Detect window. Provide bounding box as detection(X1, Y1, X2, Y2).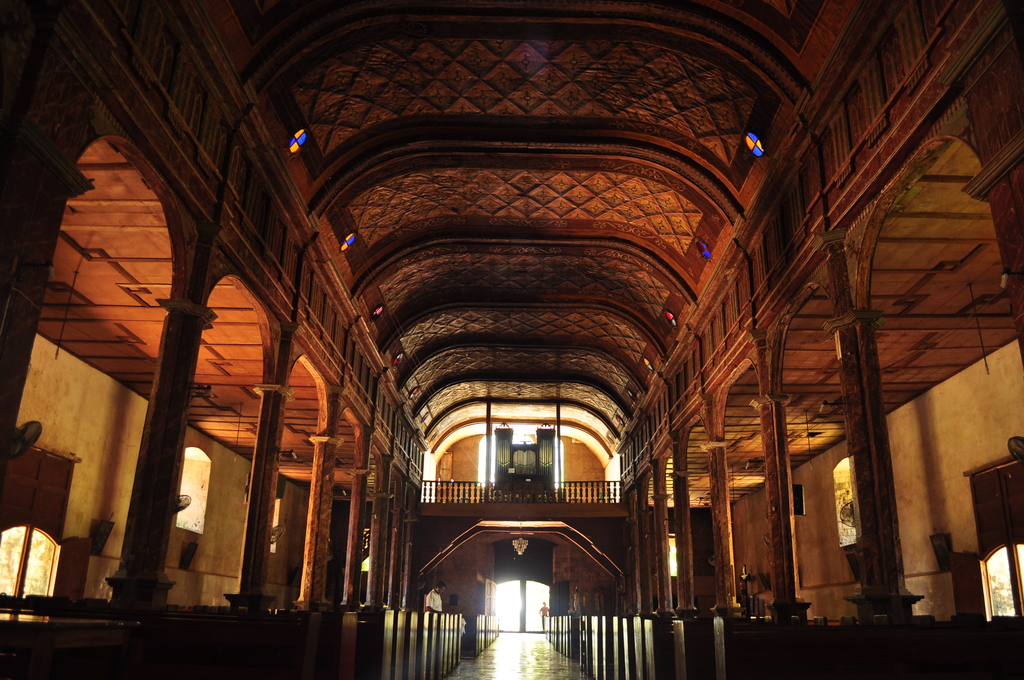
detection(178, 449, 210, 531).
